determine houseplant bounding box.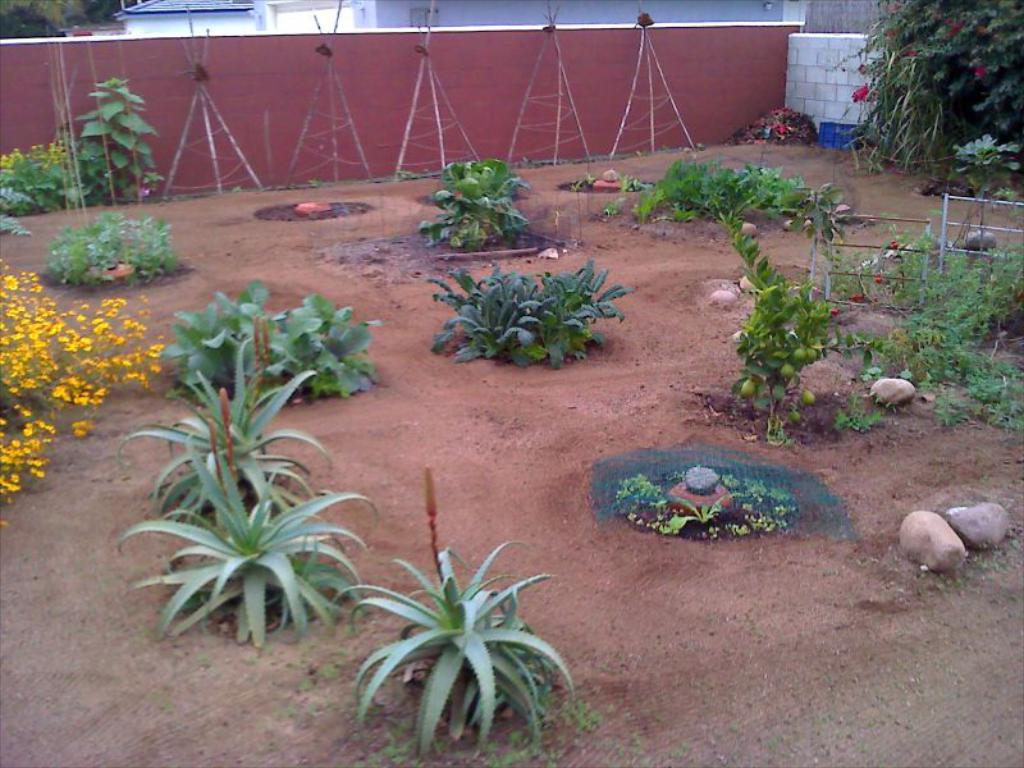
Determined: (134, 447, 404, 636).
